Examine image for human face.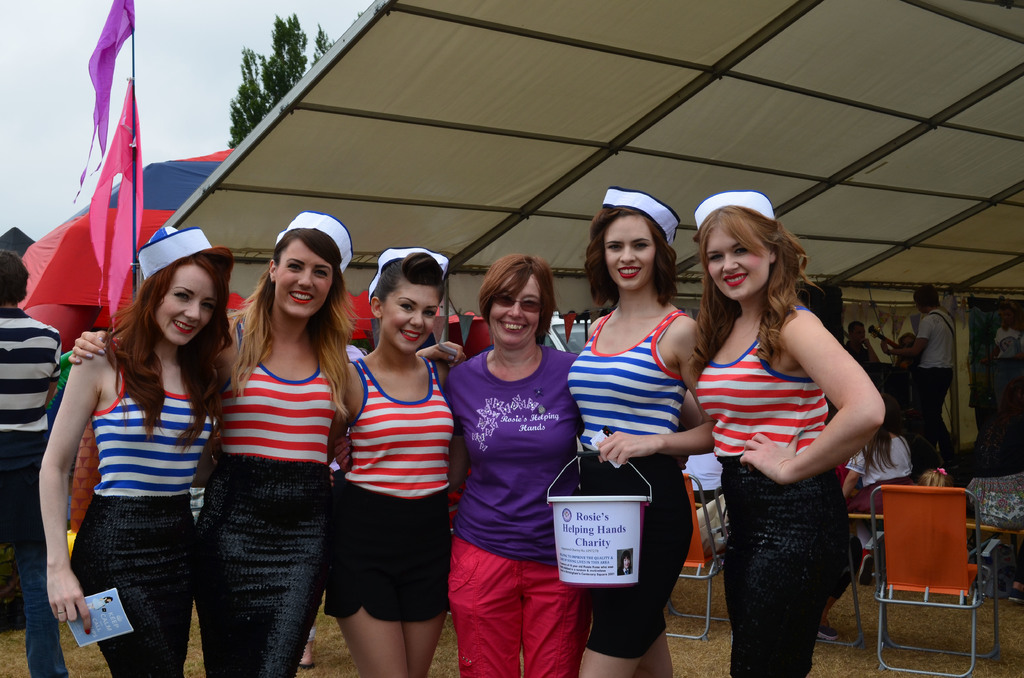
Examination result: x1=604 y1=216 x2=656 y2=289.
